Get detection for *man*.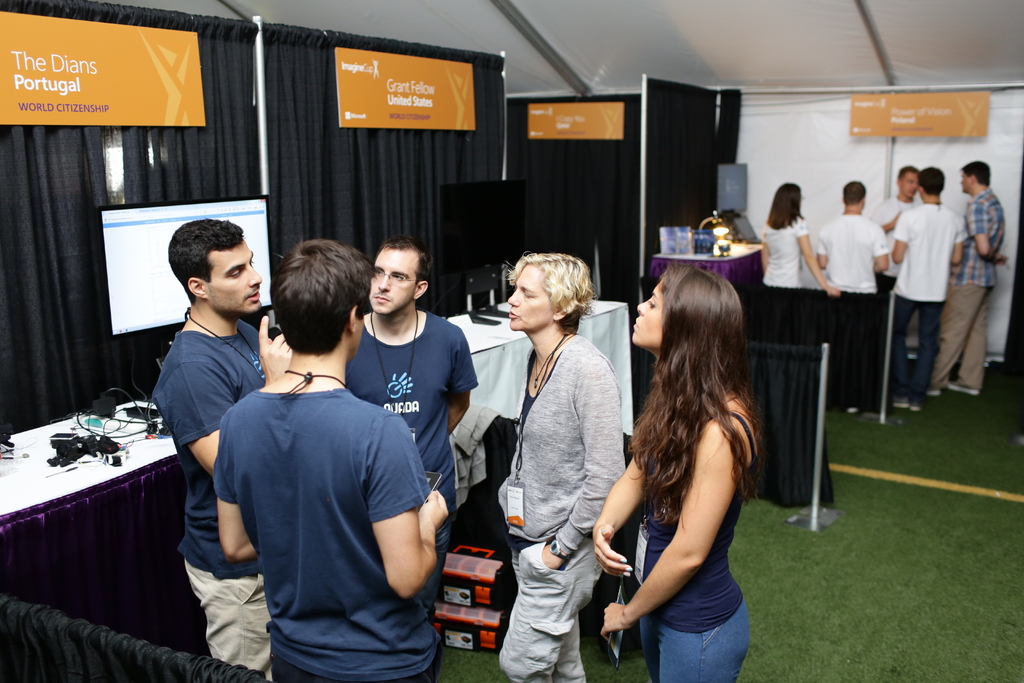
Detection: x1=154, y1=219, x2=296, y2=682.
